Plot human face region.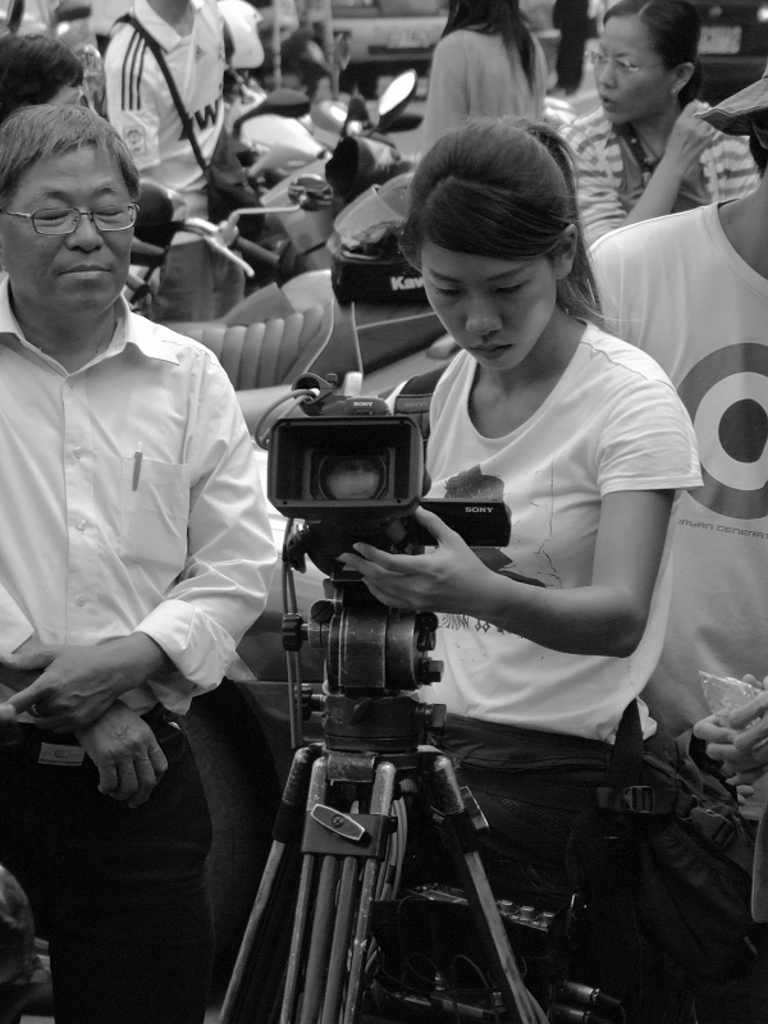
Plotted at [411, 248, 561, 378].
